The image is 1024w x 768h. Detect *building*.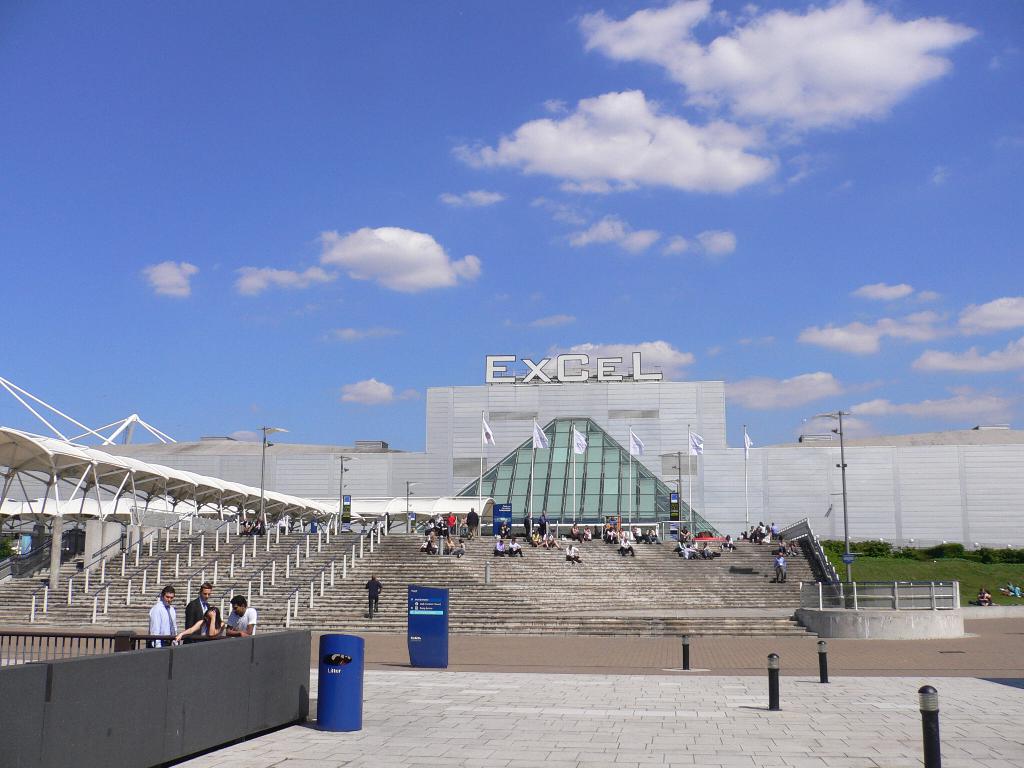
Detection: [0, 349, 1023, 561].
